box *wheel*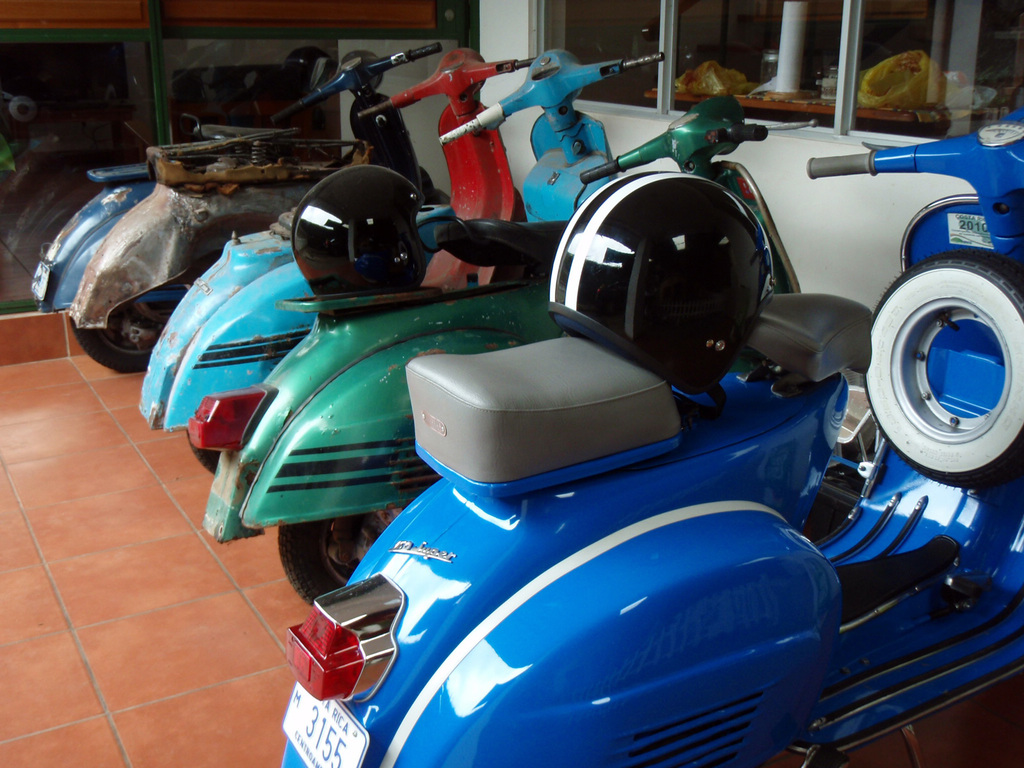
bbox=[856, 244, 1023, 487]
